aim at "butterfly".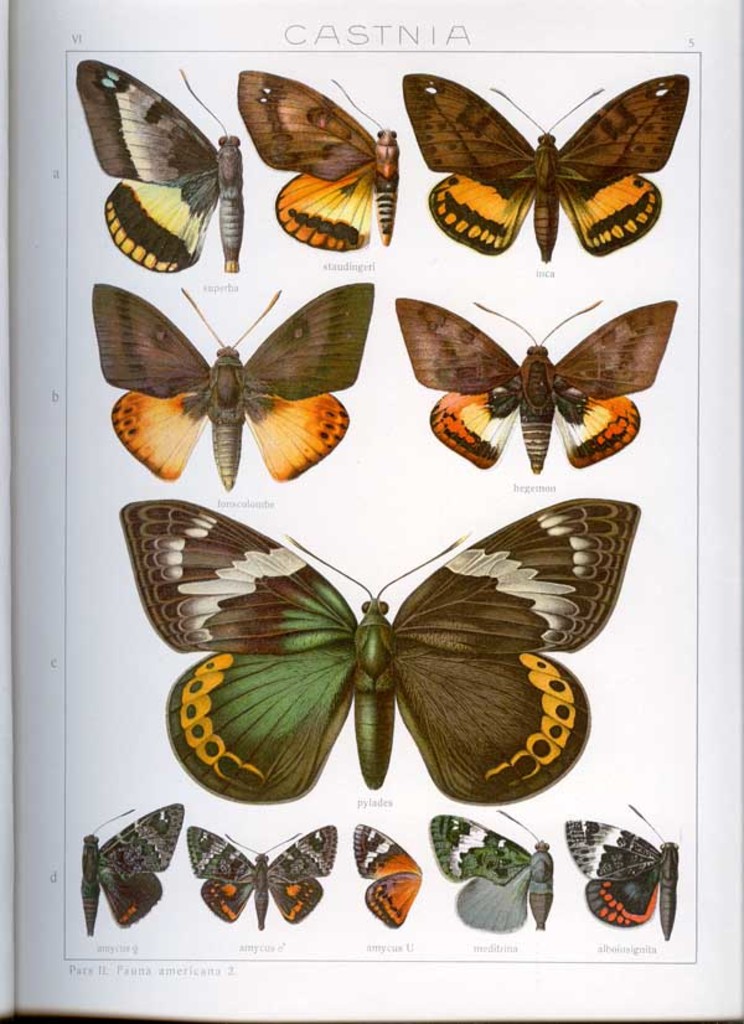
Aimed at bbox=[376, 289, 688, 496].
